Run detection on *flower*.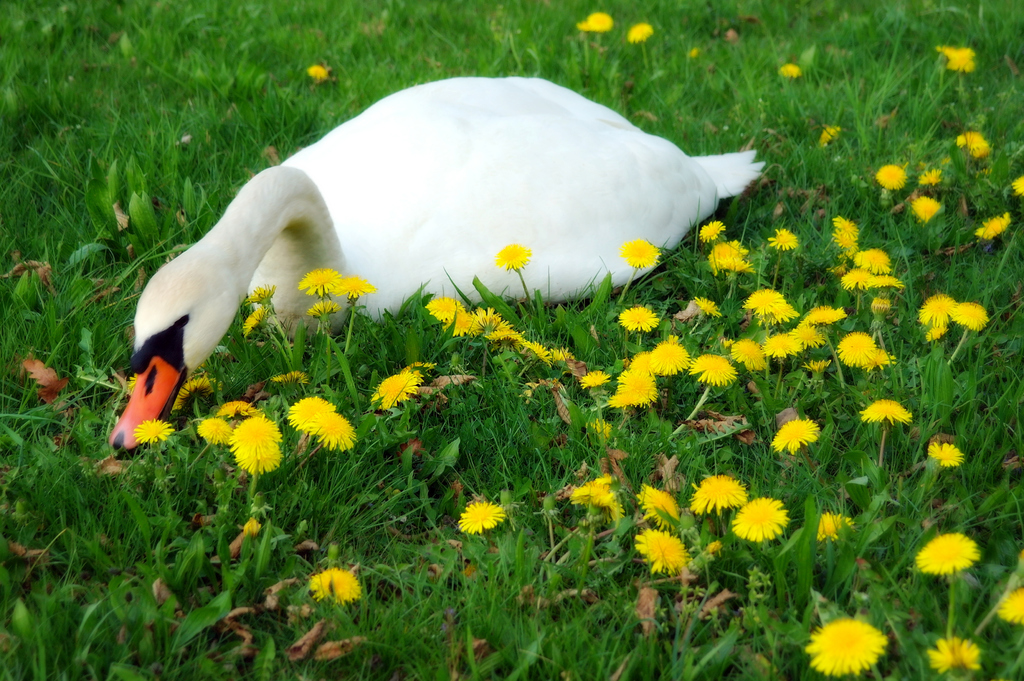
Result: (left=804, top=620, right=891, bottom=680).
